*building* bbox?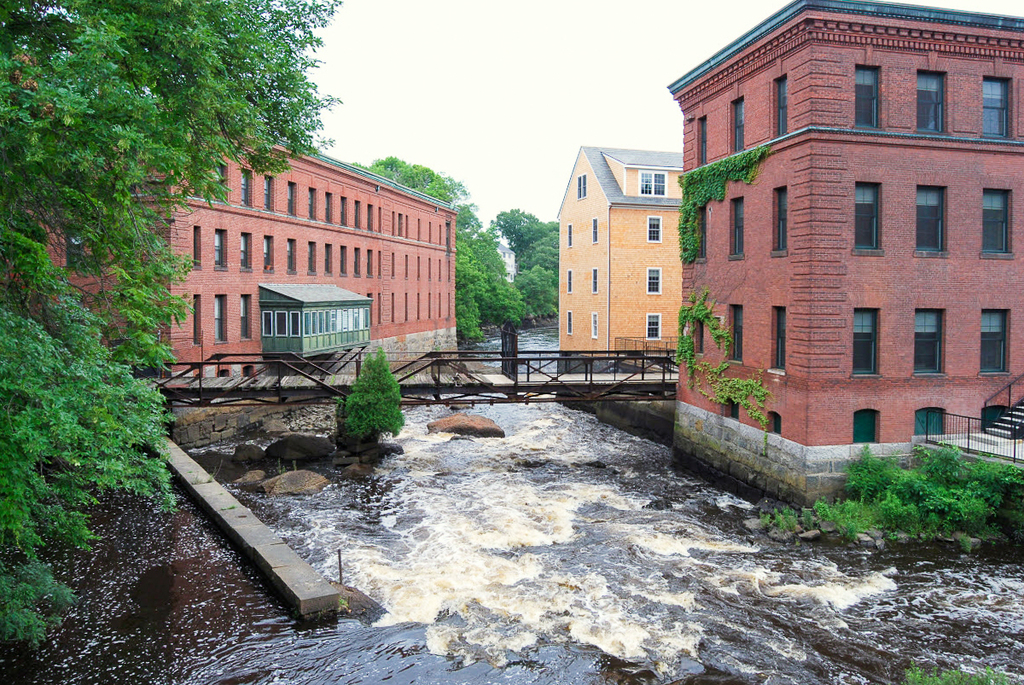
<box>552,140,681,375</box>
